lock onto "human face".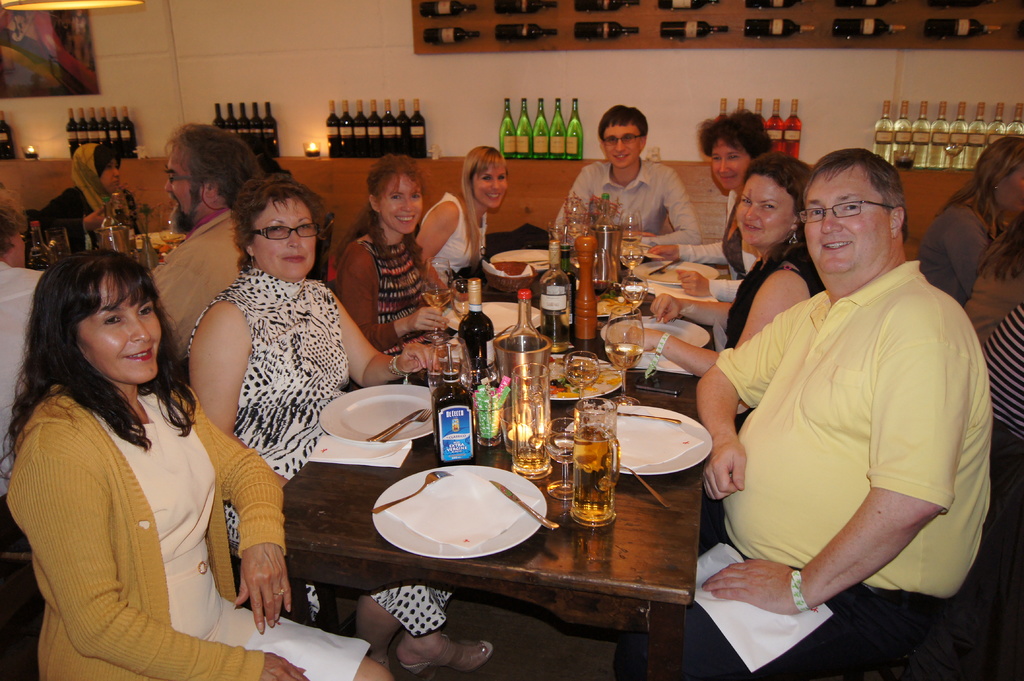
Locked: select_region(714, 138, 748, 189).
